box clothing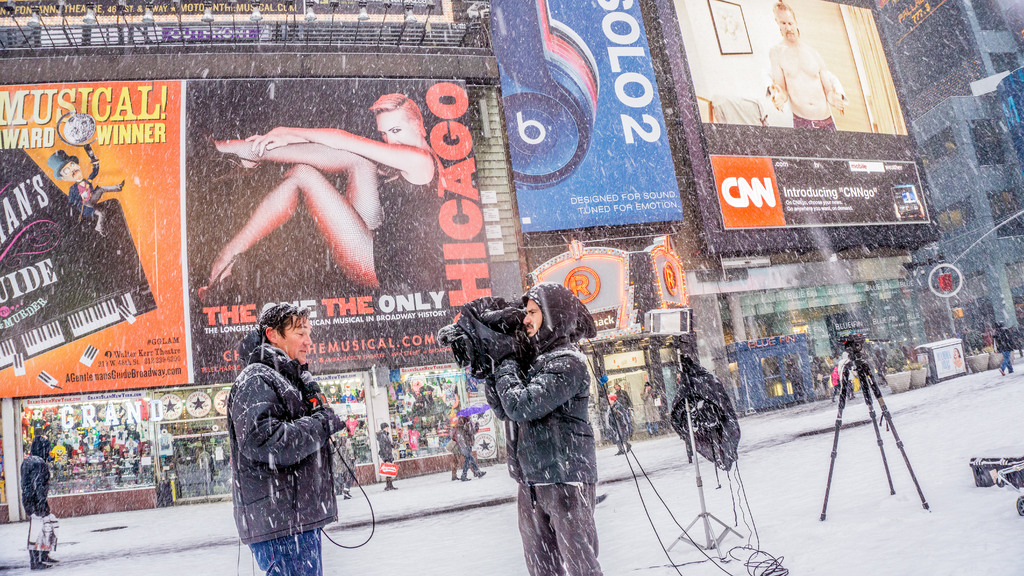
x1=19 y1=452 x2=54 y2=556
